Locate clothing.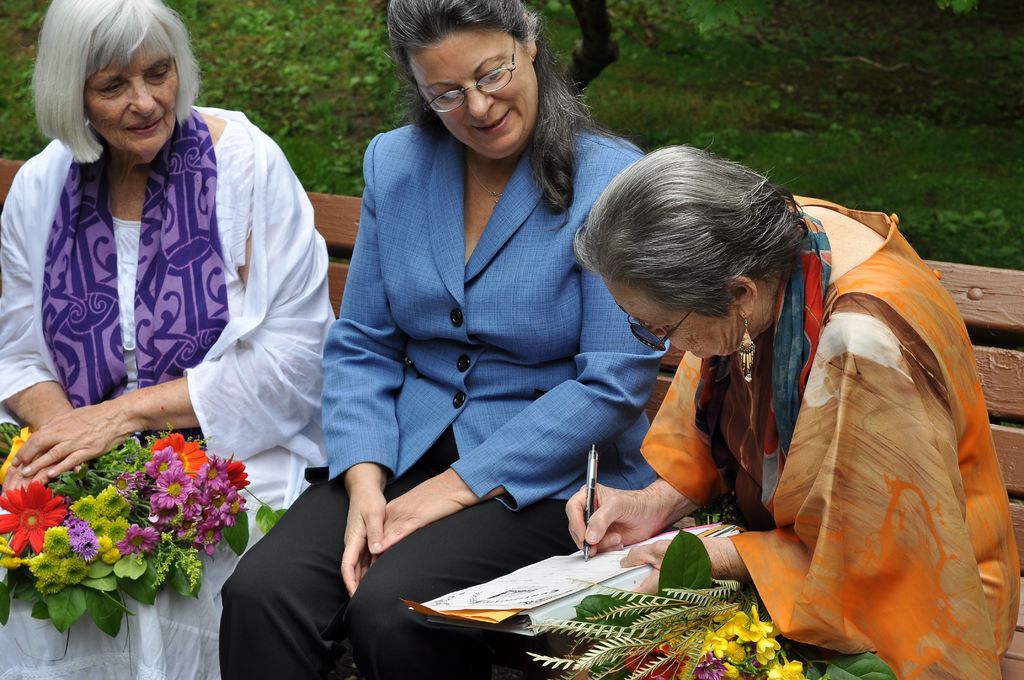
Bounding box: <bbox>598, 209, 1010, 652</bbox>.
